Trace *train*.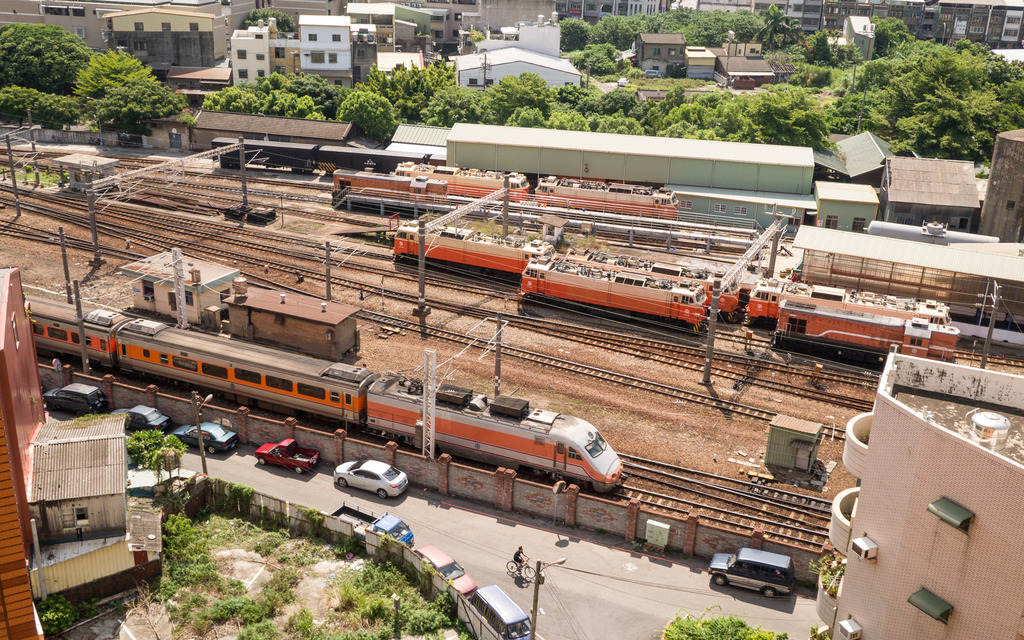
Traced to x1=397, y1=219, x2=524, y2=276.
